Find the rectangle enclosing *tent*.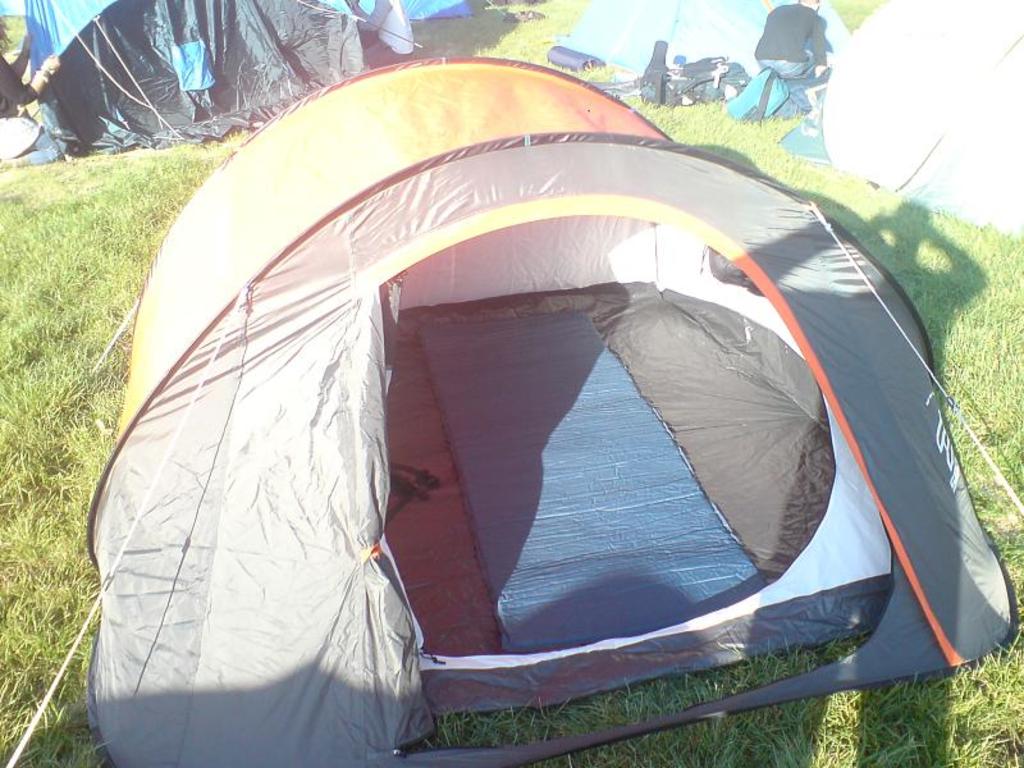
(3,51,1023,764).
